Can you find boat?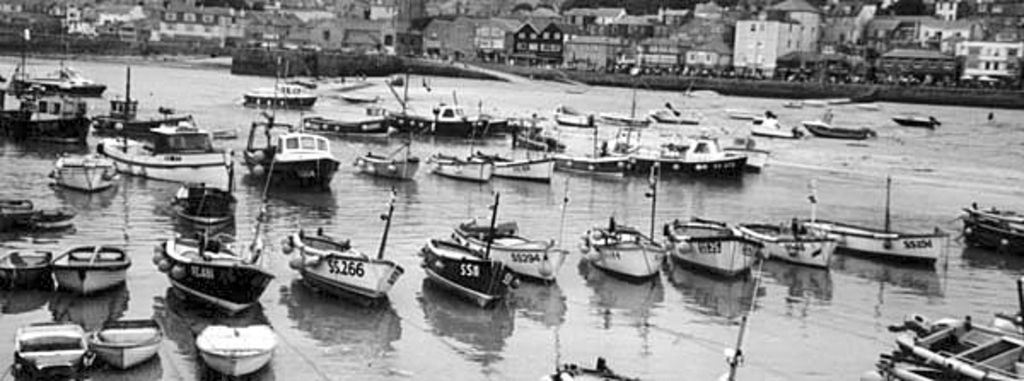
Yes, bounding box: x1=662 y1=208 x2=771 y2=285.
